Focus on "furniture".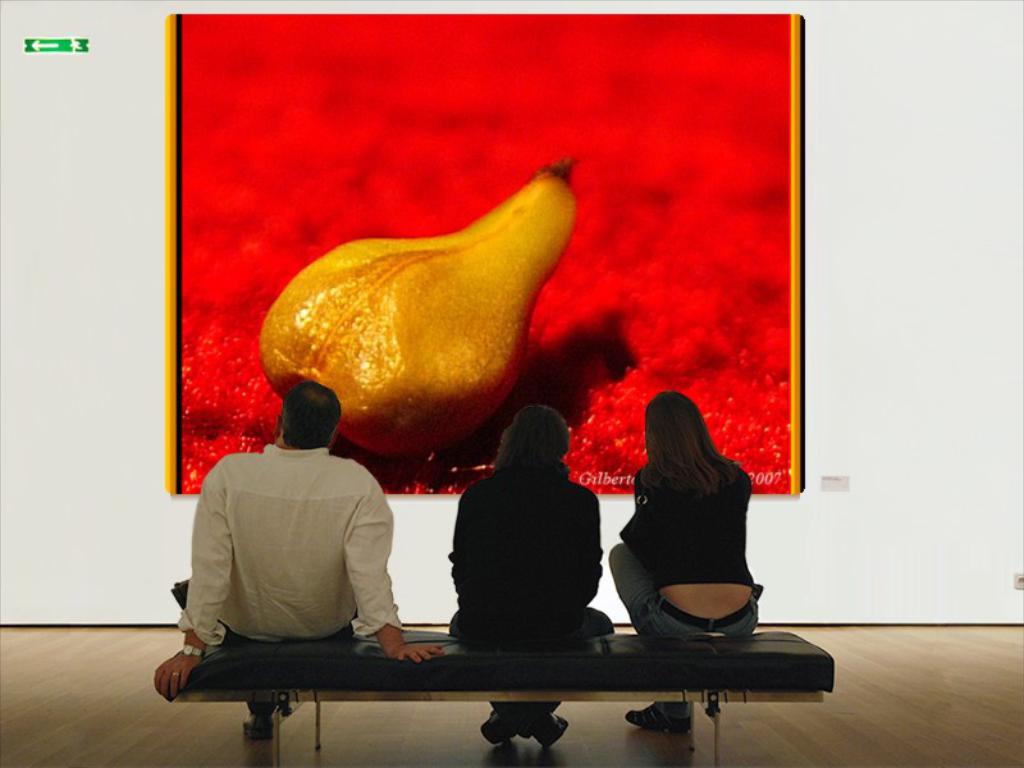
Focused at region(177, 632, 832, 748).
